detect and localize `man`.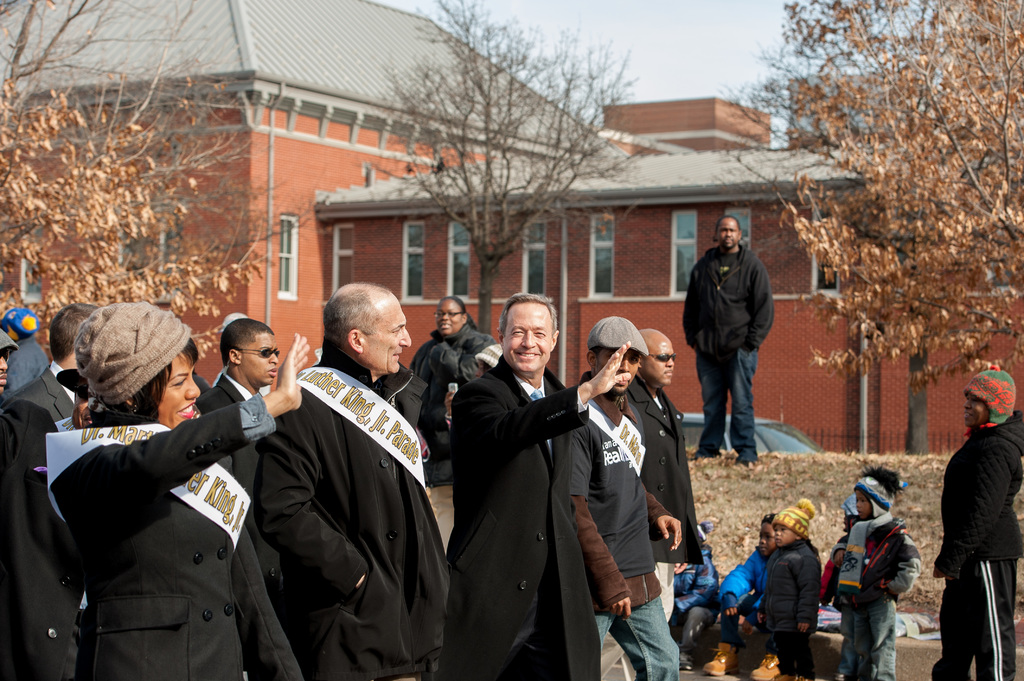
Localized at (x1=593, y1=324, x2=712, y2=680).
